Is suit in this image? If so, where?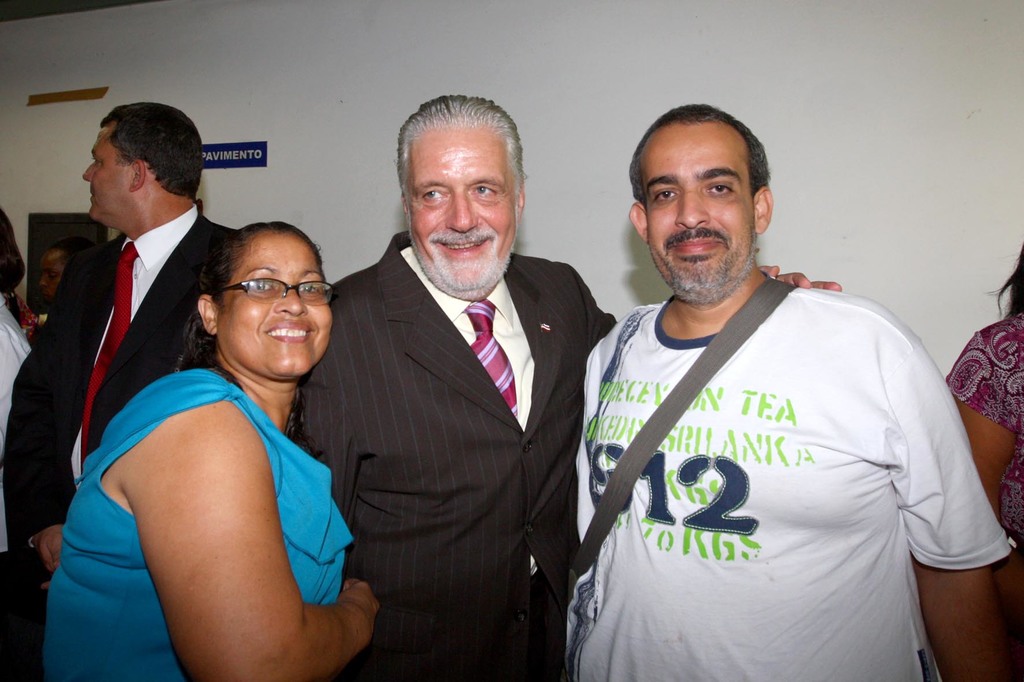
Yes, at <region>294, 234, 616, 678</region>.
